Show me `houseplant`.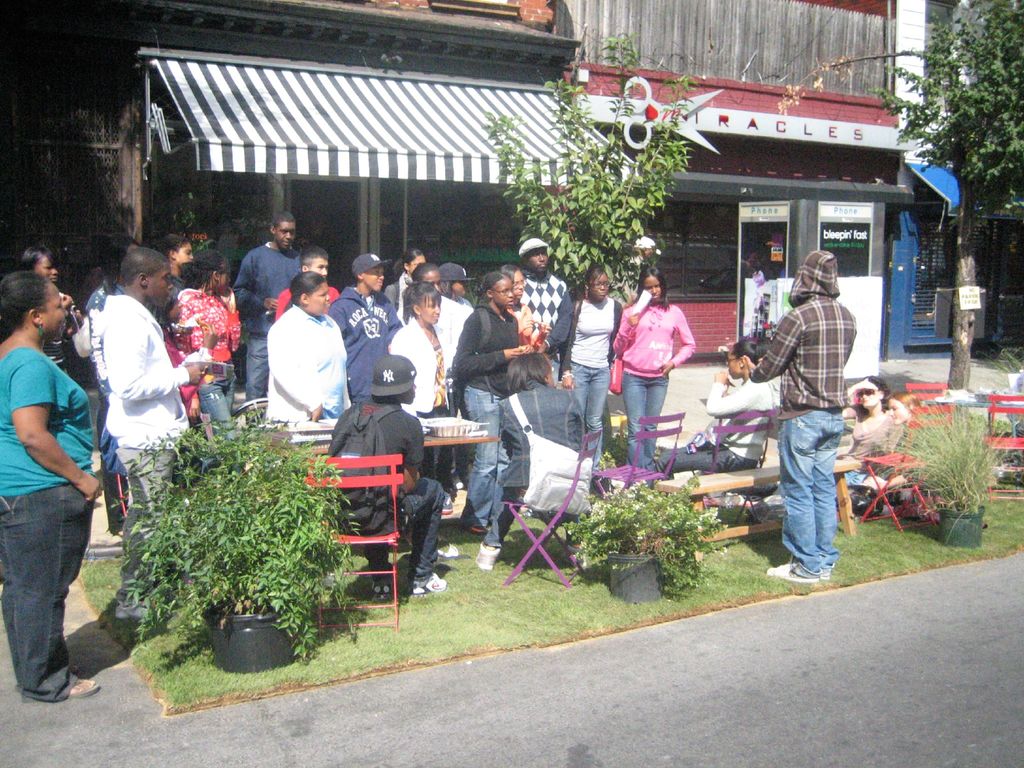
`houseplant` is here: locate(557, 470, 735, 594).
